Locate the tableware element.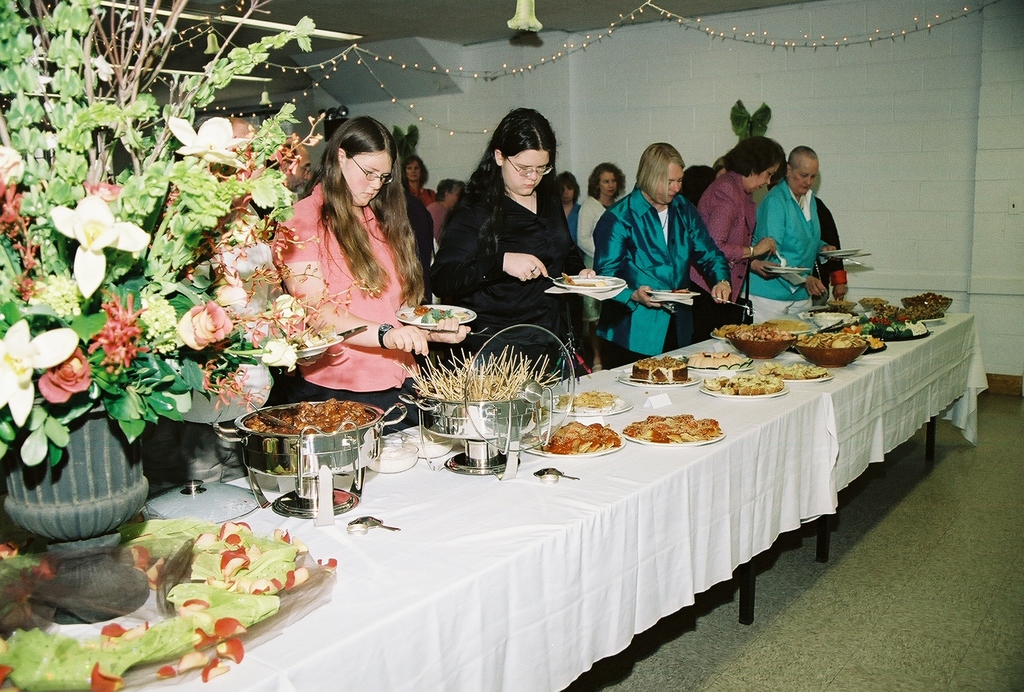
Element bbox: 795/329/867/367.
